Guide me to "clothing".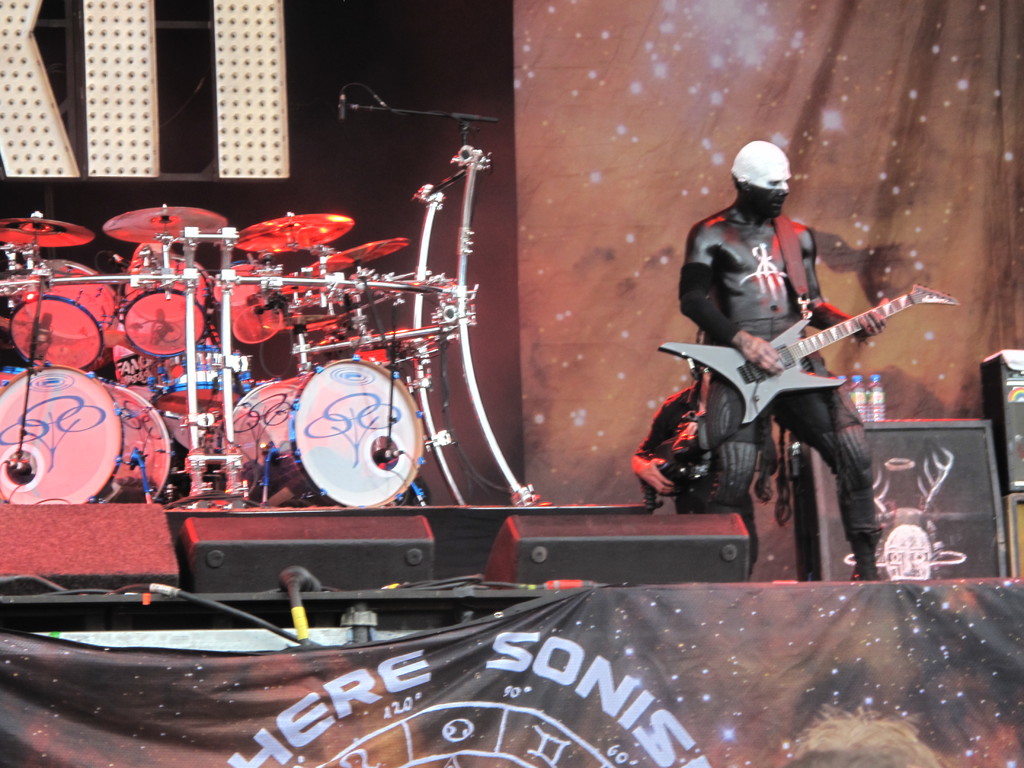
Guidance: (left=639, top=381, right=776, bottom=569).
